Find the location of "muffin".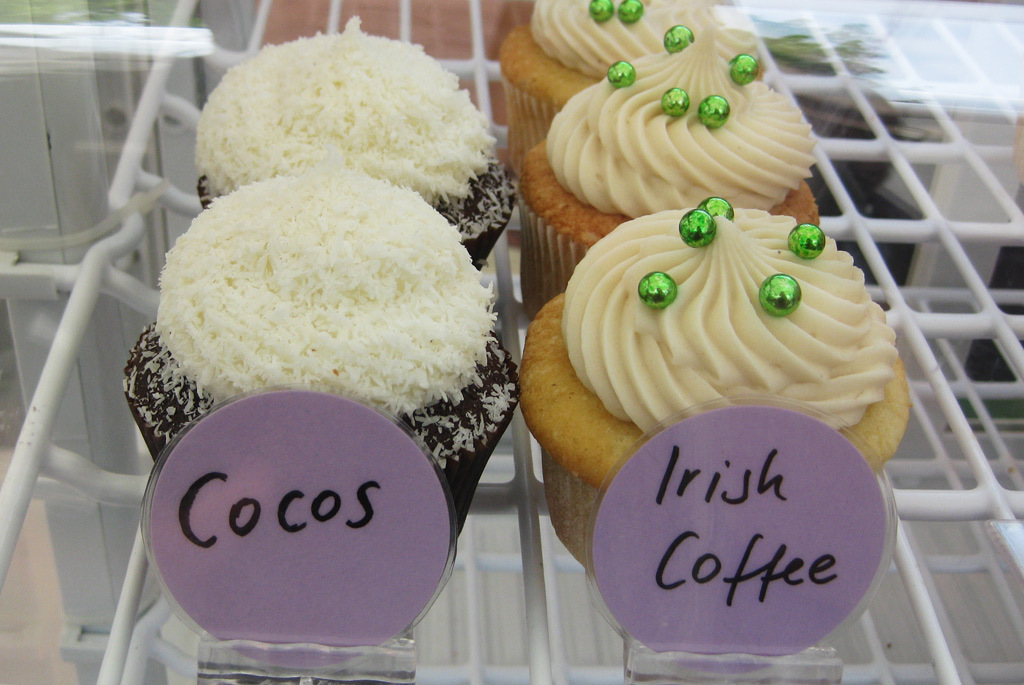
Location: bbox=[196, 17, 521, 273].
